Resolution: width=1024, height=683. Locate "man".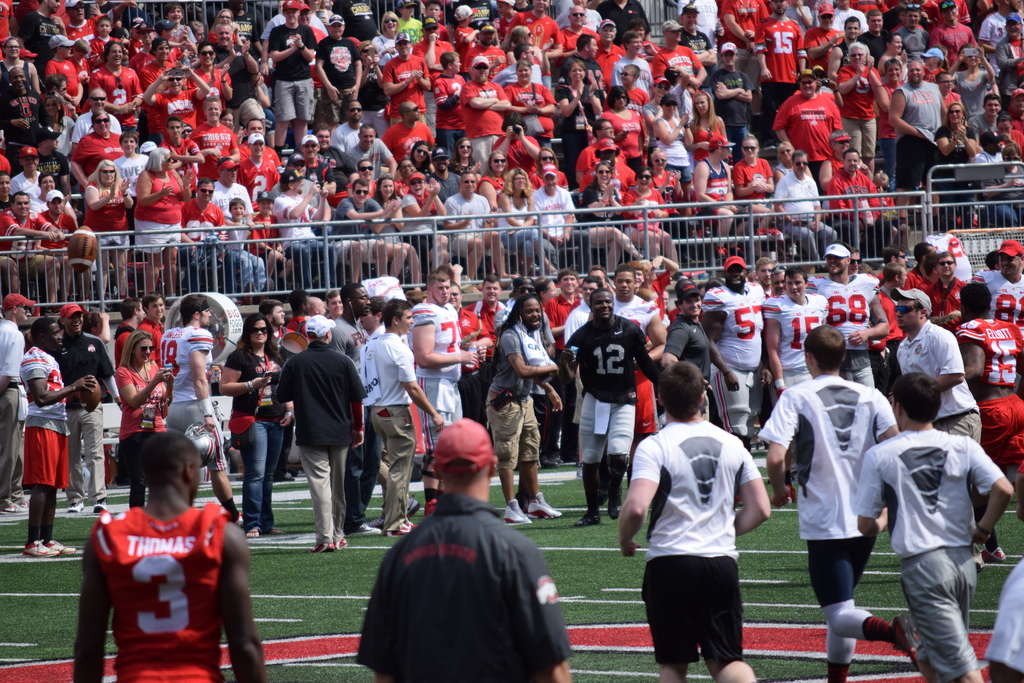
bbox=(769, 66, 842, 179).
